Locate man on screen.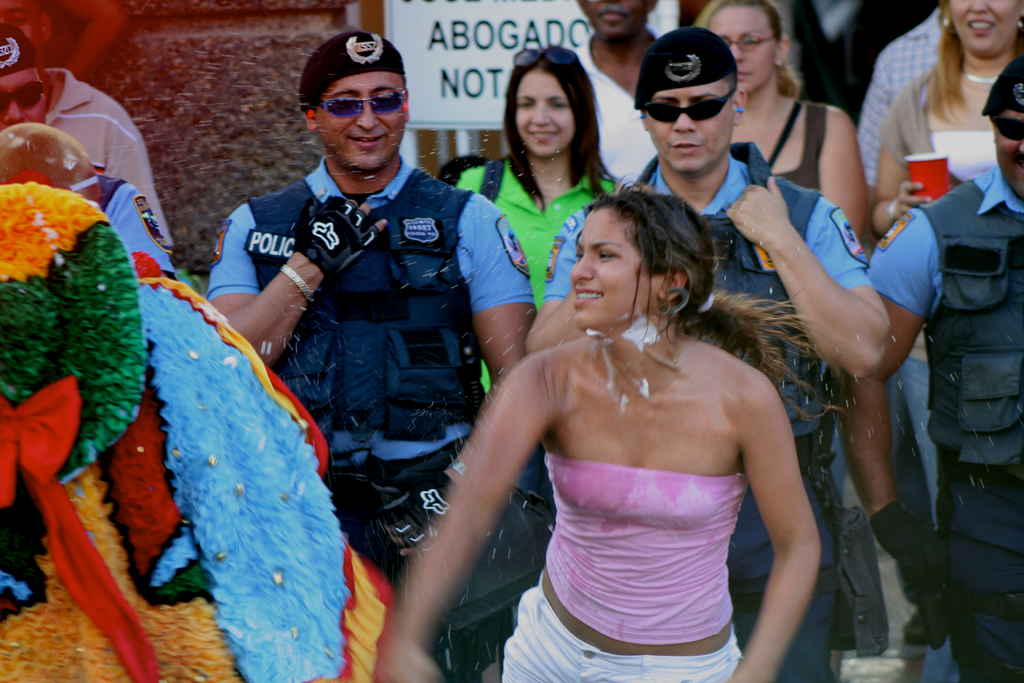
On screen at 0,24,179,284.
